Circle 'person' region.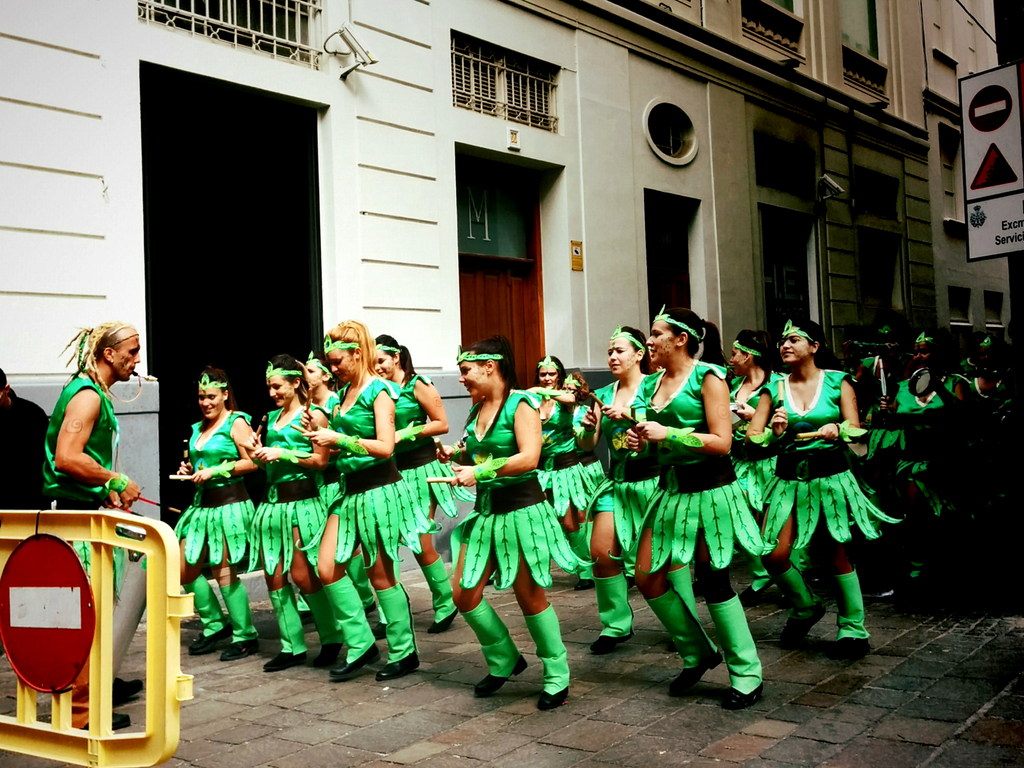
Region: rect(760, 311, 861, 648).
